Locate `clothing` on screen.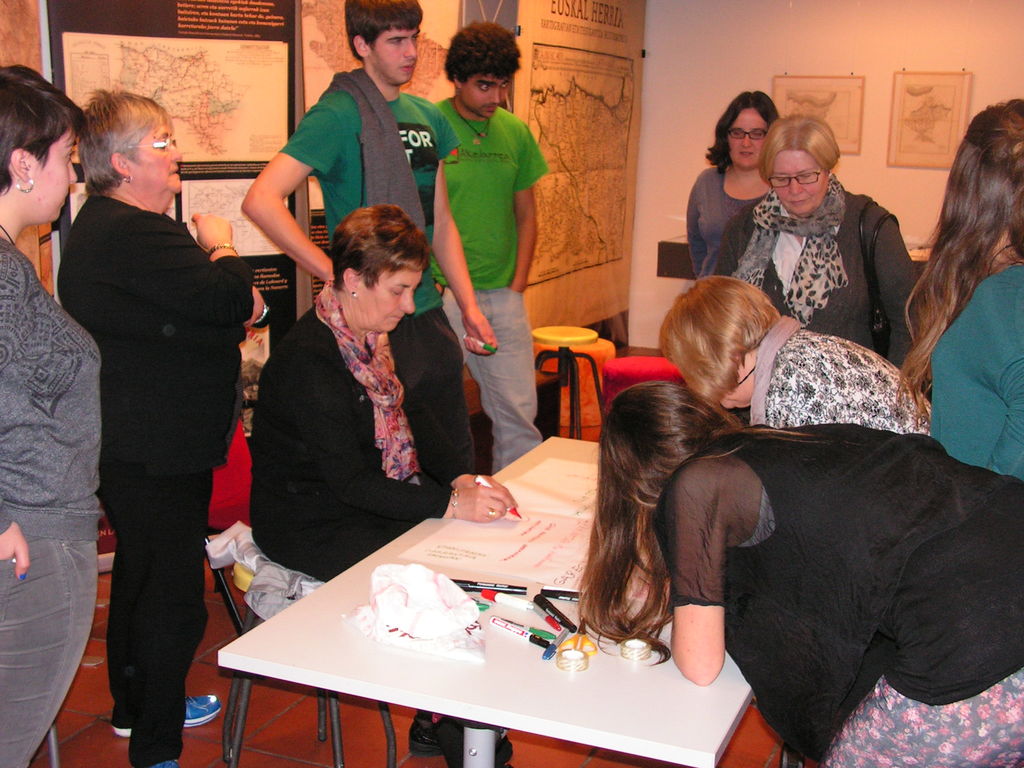
On screen at BBox(279, 66, 461, 440).
